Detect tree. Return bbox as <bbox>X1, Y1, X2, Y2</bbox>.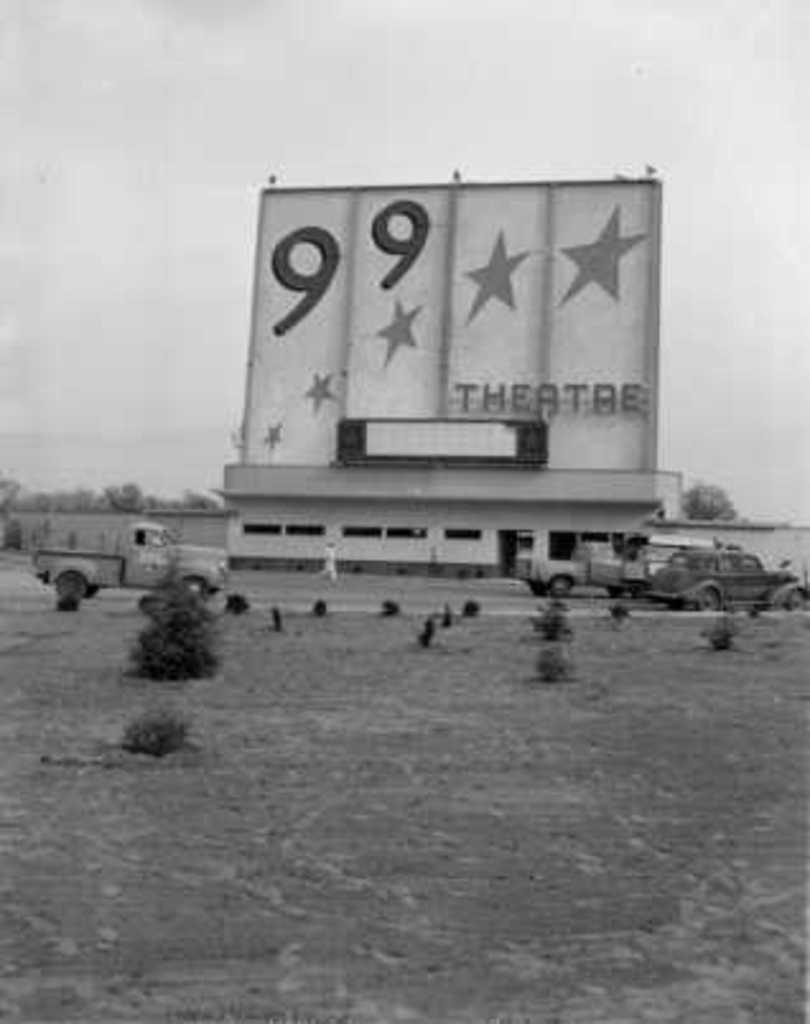
<bbox>672, 471, 749, 522</bbox>.
